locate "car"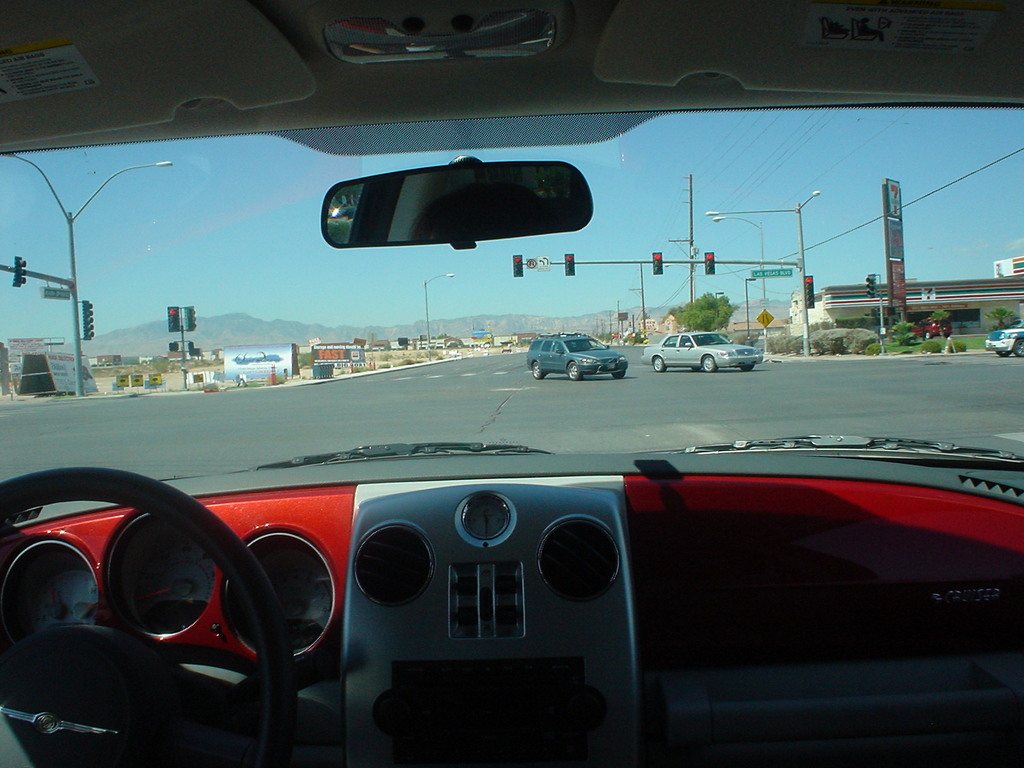
636,324,762,372
